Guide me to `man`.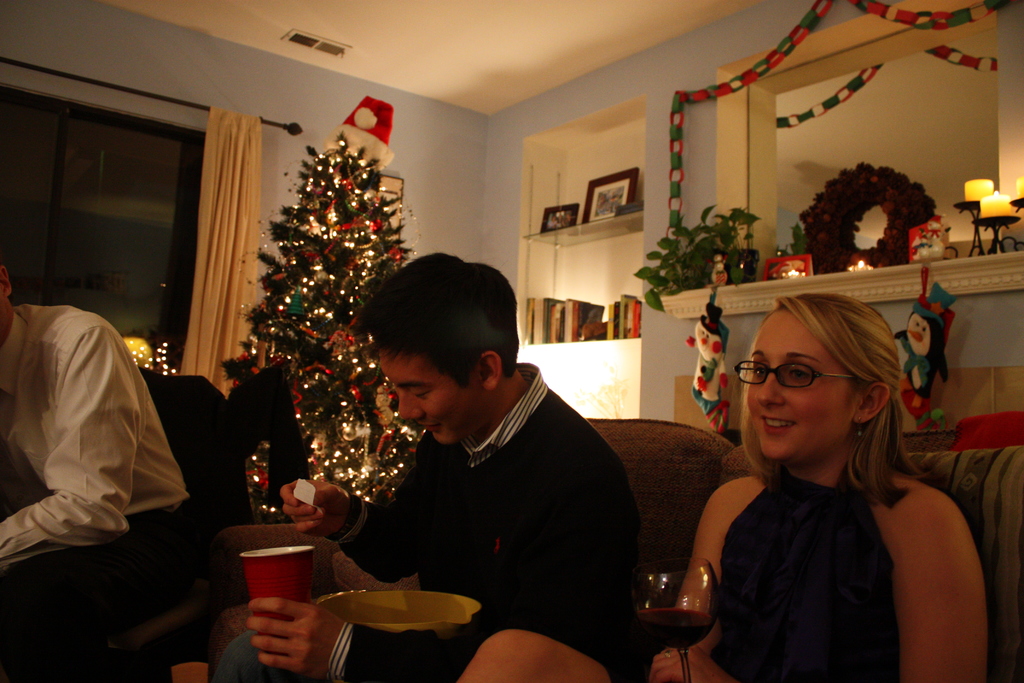
Guidance: 199/252/654/674.
